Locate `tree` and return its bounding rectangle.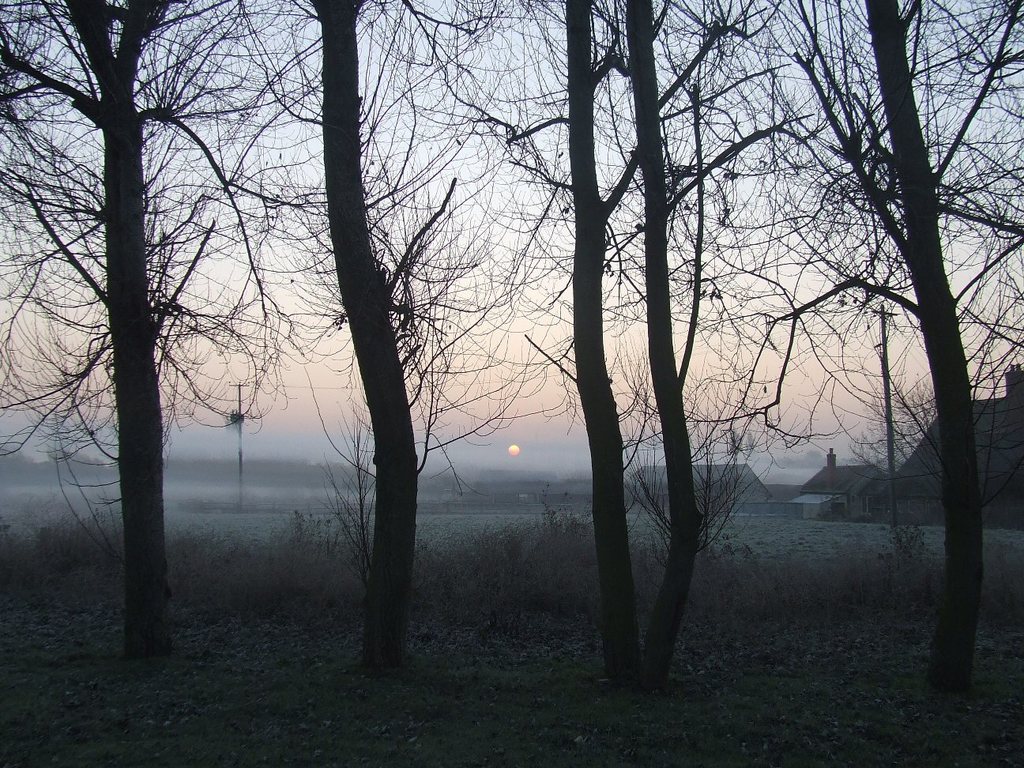
<region>424, 0, 823, 702</region>.
